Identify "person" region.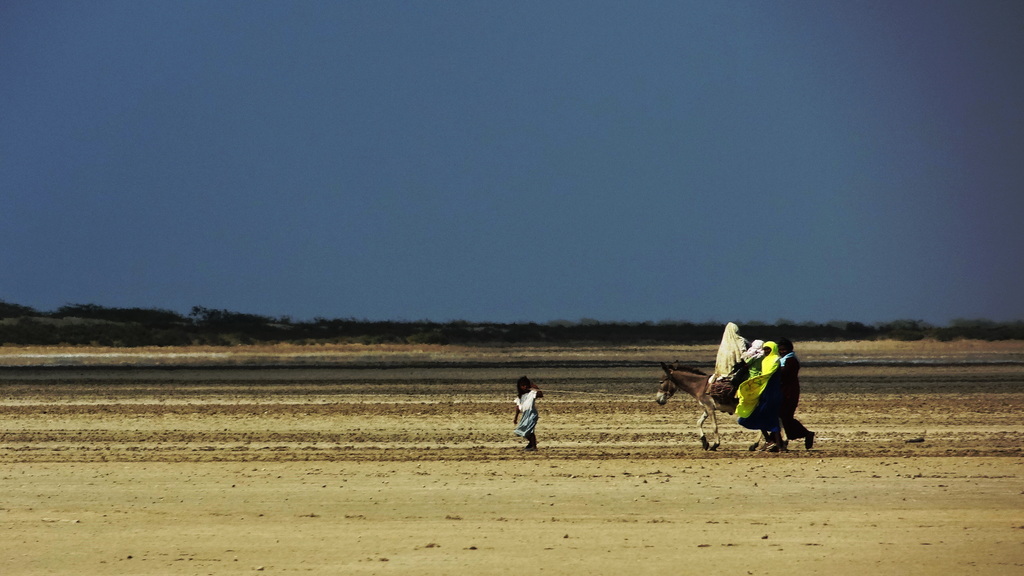
Region: (713, 321, 747, 380).
